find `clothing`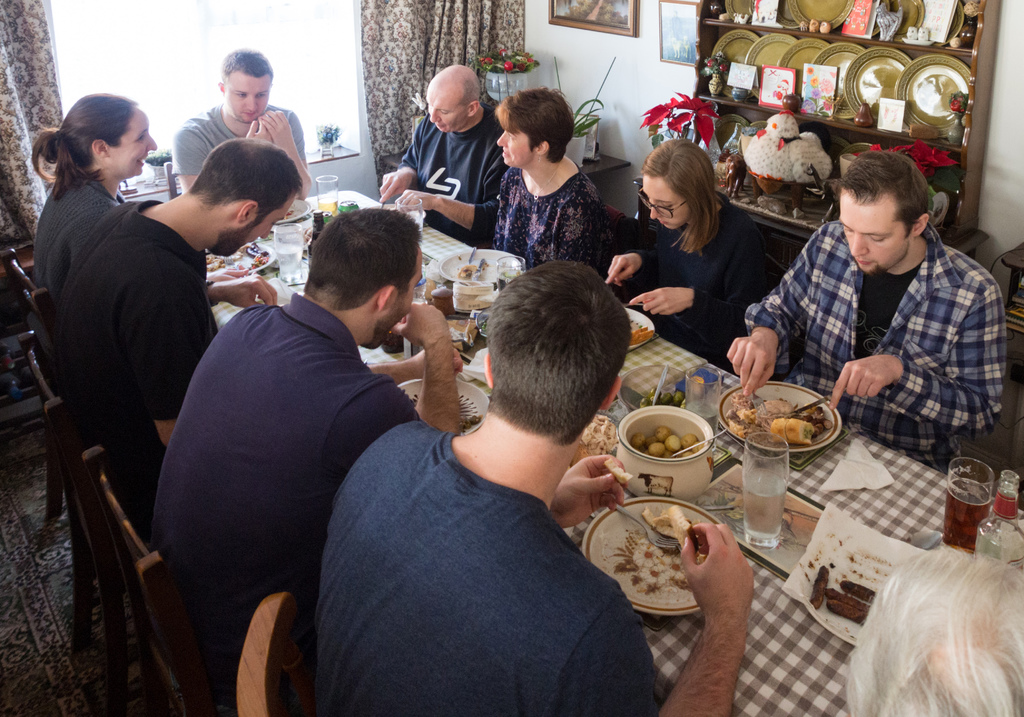
[x1=47, y1=192, x2=216, y2=508]
